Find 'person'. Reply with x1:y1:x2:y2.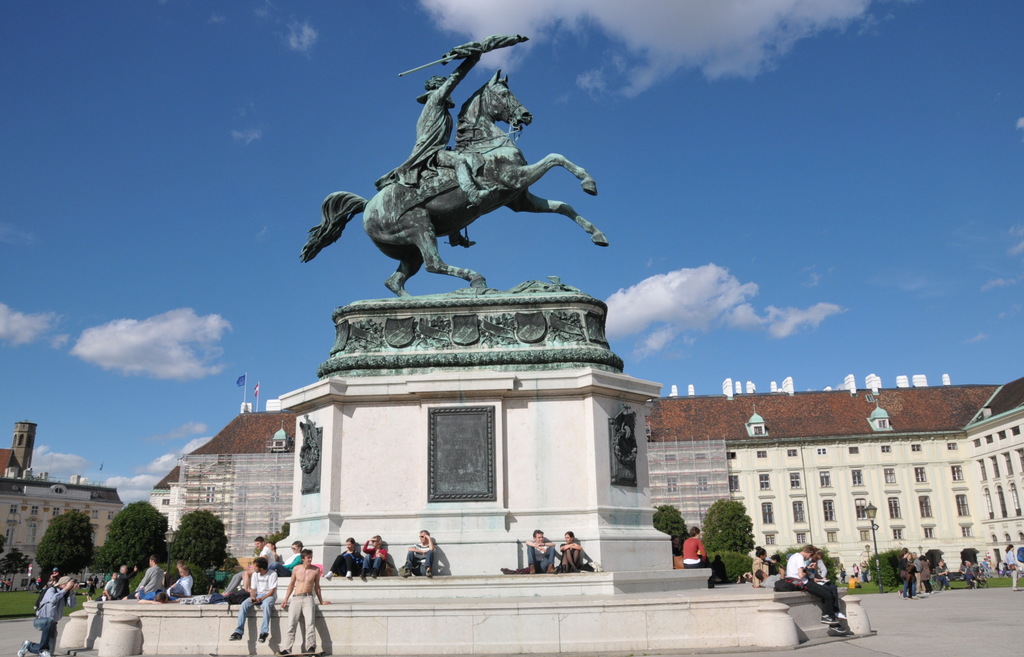
257:535:274:563.
